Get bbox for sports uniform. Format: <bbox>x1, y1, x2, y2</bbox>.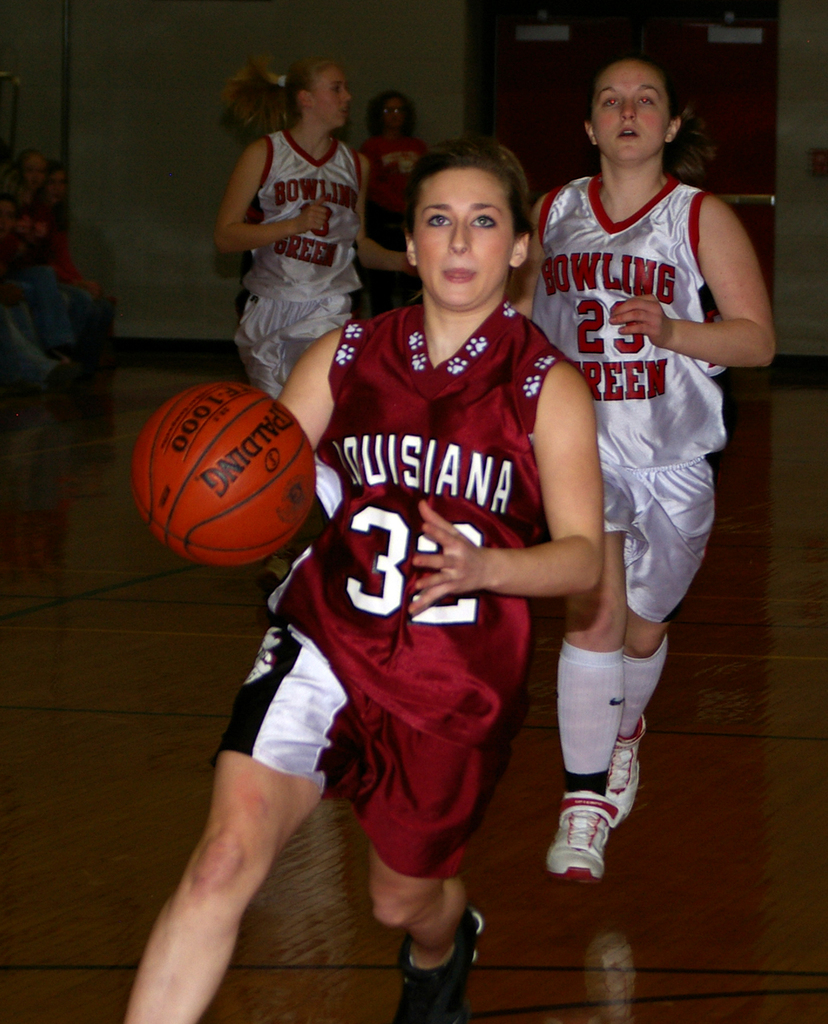
<bbox>208, 289, 600, 1023</bbox>.
